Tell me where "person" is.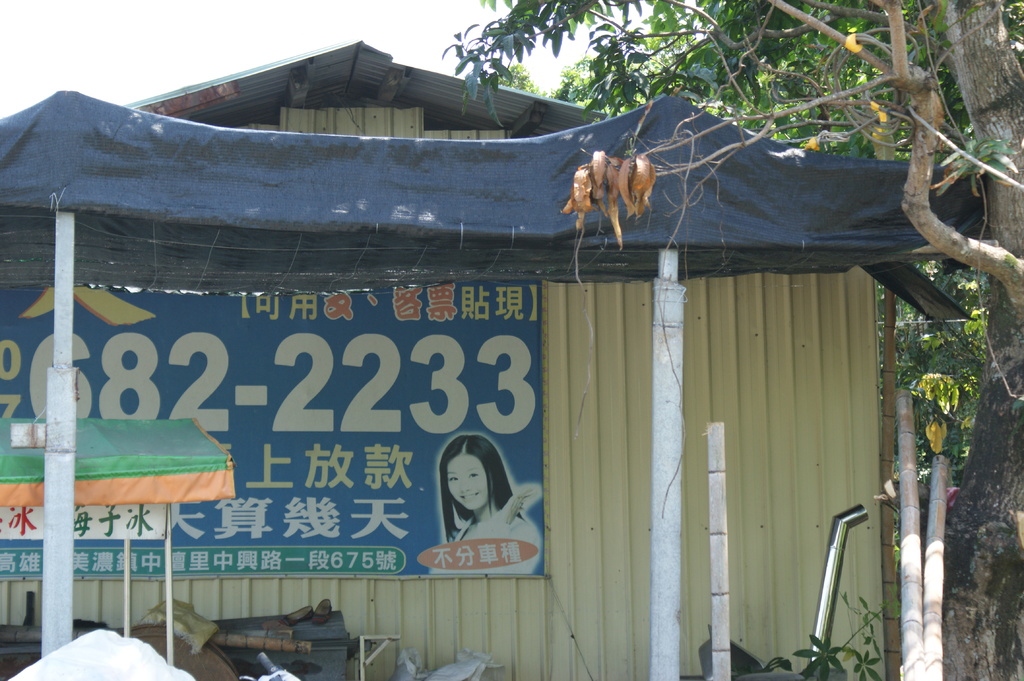
"person" is at <region>423, 434, 519, 593</region>.
